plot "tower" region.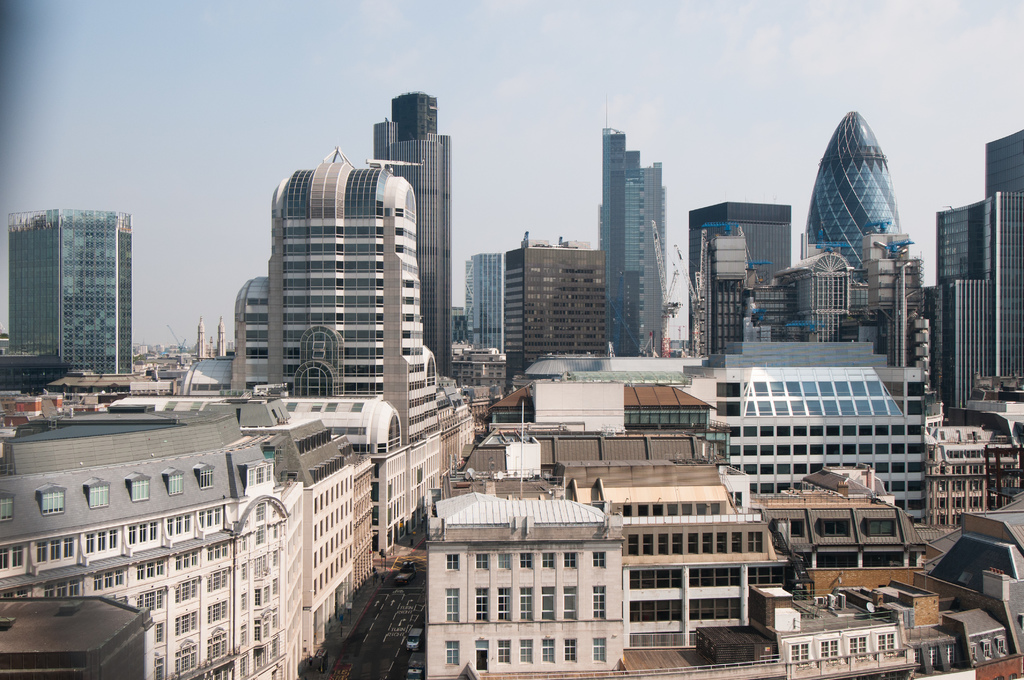
Plotted at 929,196,1023,407.
